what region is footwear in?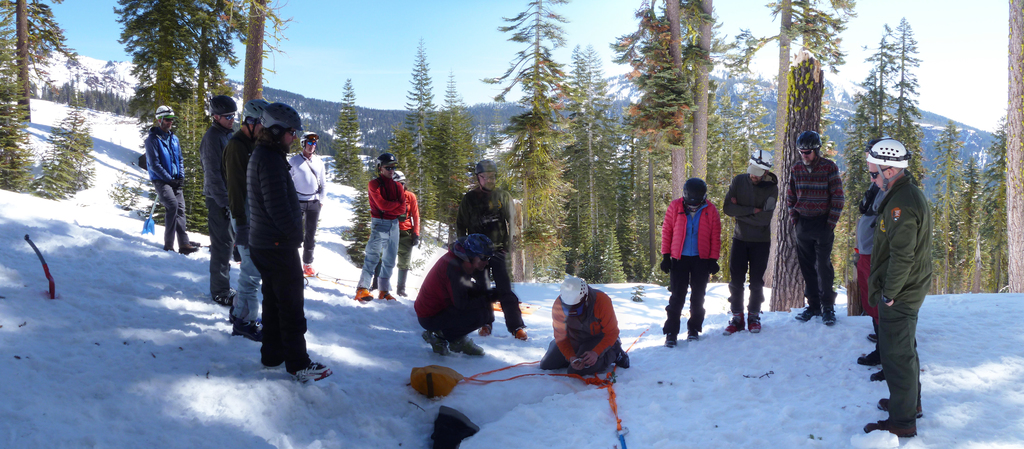
(left=355, top=288, right=374, bottom=300).
